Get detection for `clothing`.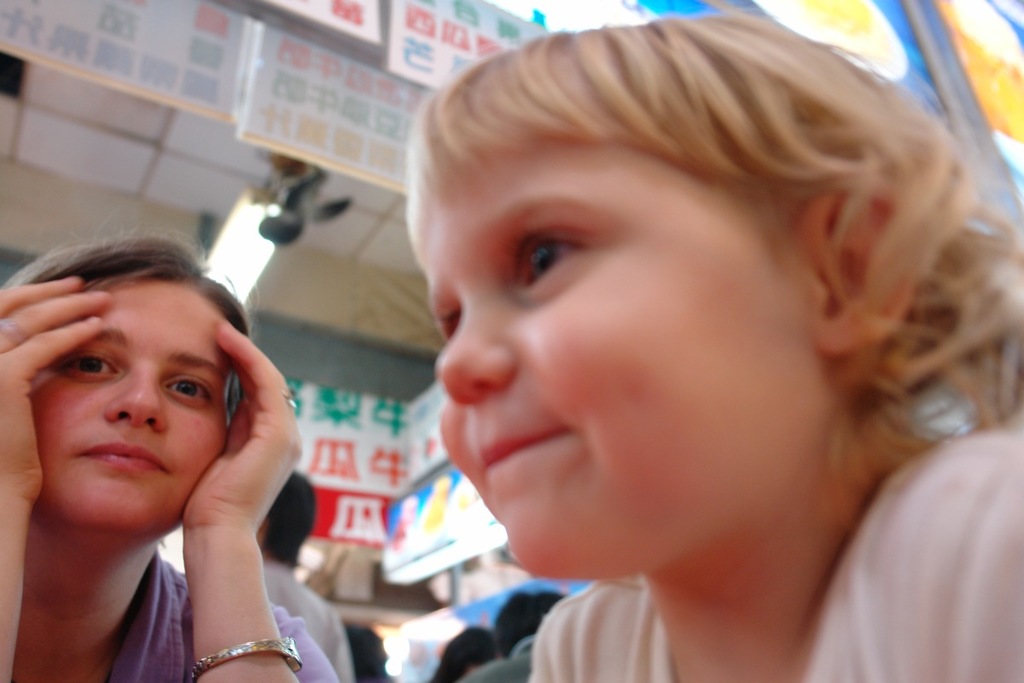
Detection: bbox(518, 410, 1023, 682).
